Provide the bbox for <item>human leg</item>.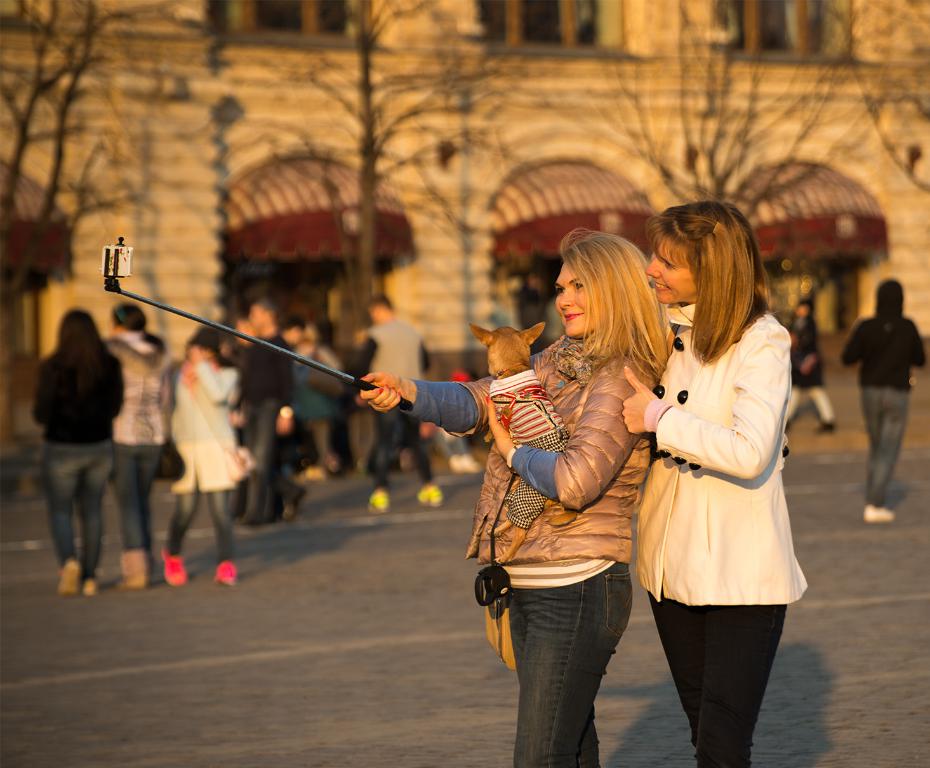
crop(404, 413, 441, 505).
